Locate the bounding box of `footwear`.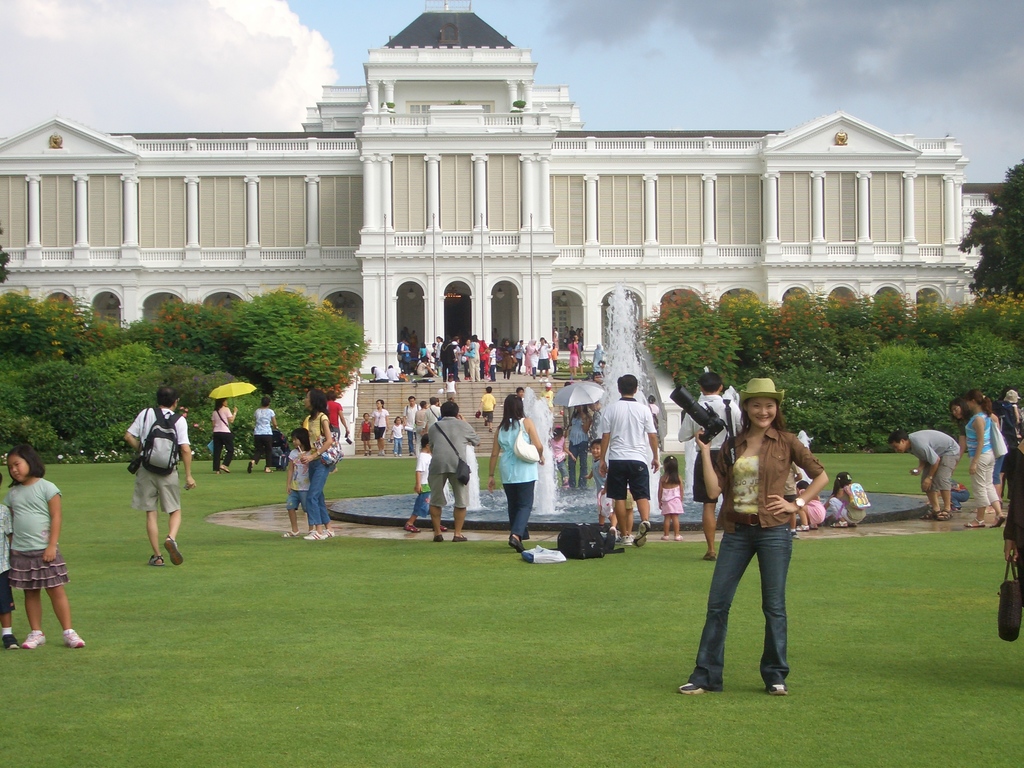
Bounding box: box=[20, 631, 47, 648].
